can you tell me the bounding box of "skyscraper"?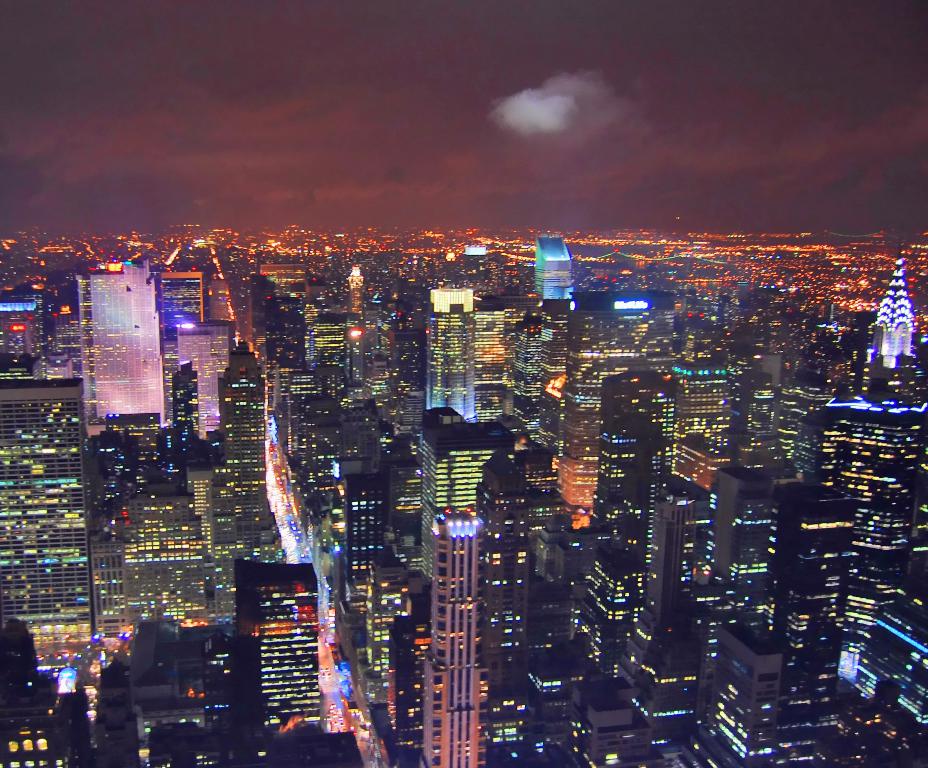
locate(107, 476, 210, 619).
